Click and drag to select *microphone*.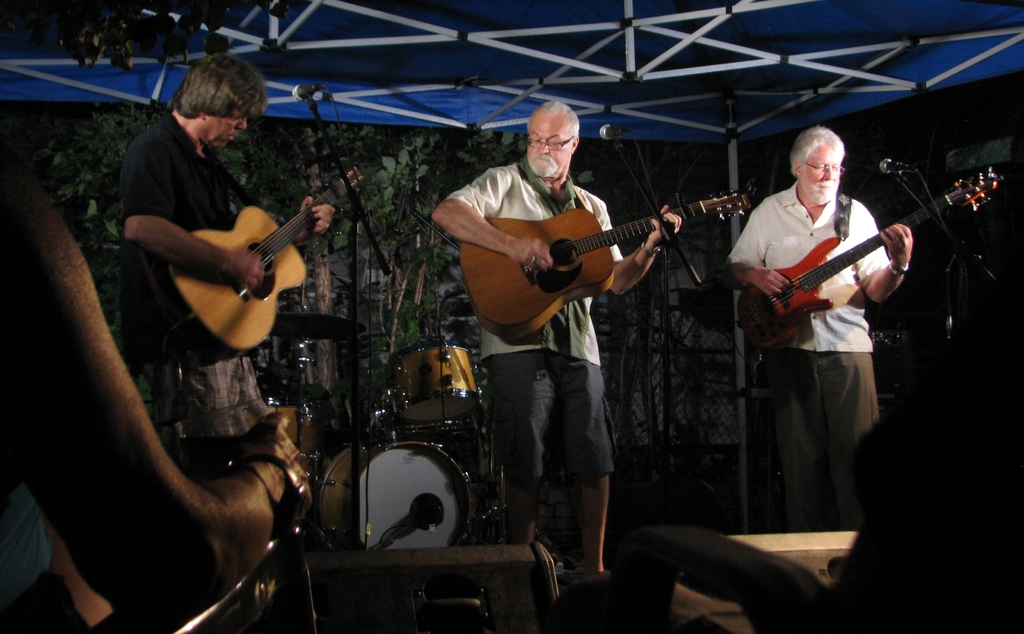
Selection: <box>880,156,918,175</box>.
